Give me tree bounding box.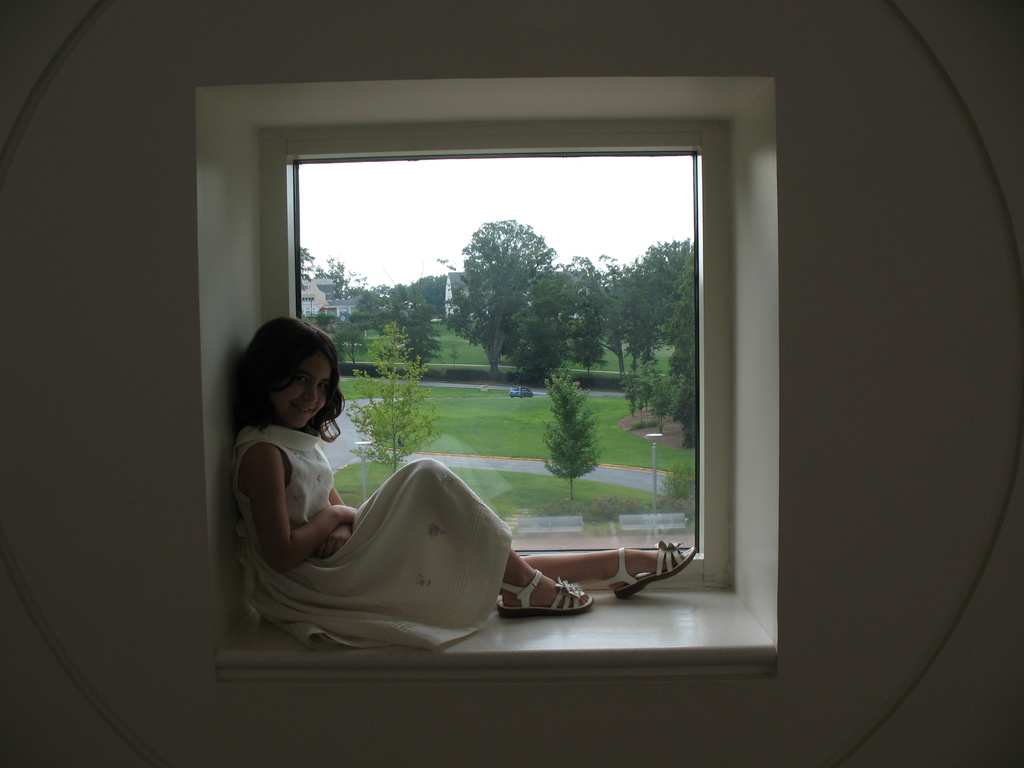
box=[532, 365, 602, 502].
